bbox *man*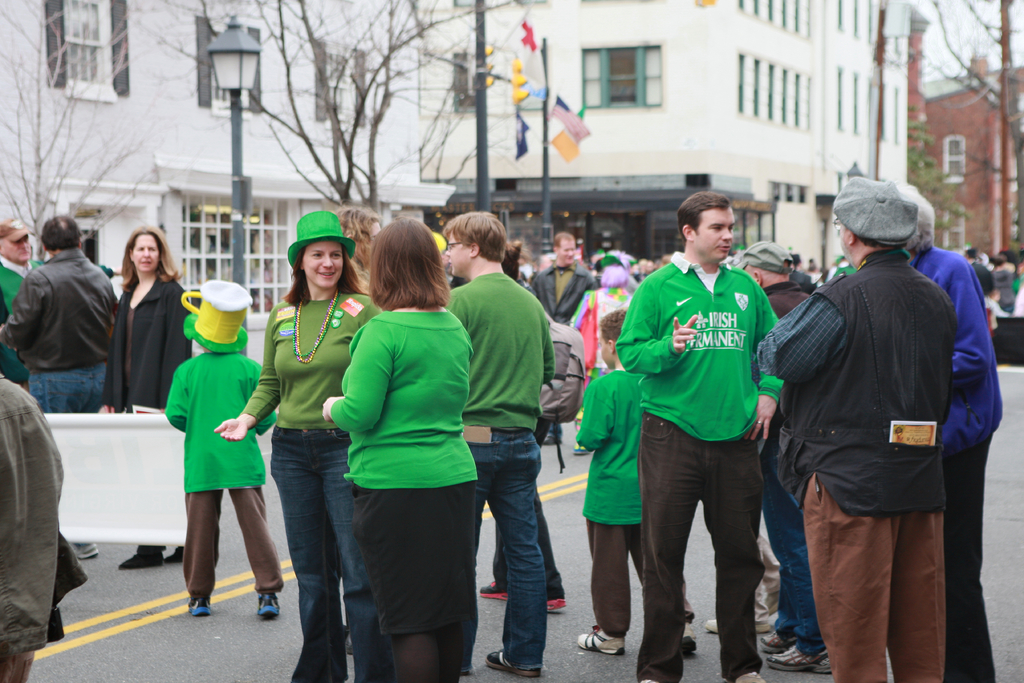
903:181:1013:682
